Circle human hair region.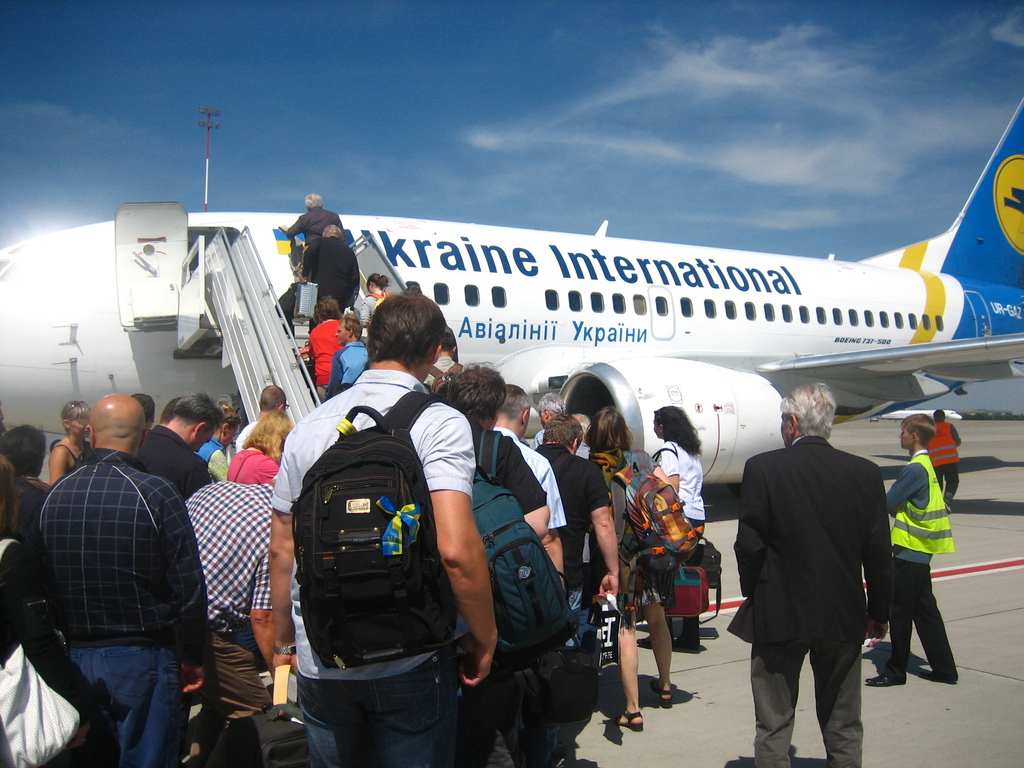
Region: left=323, top=225, right=342, bottom=236.
